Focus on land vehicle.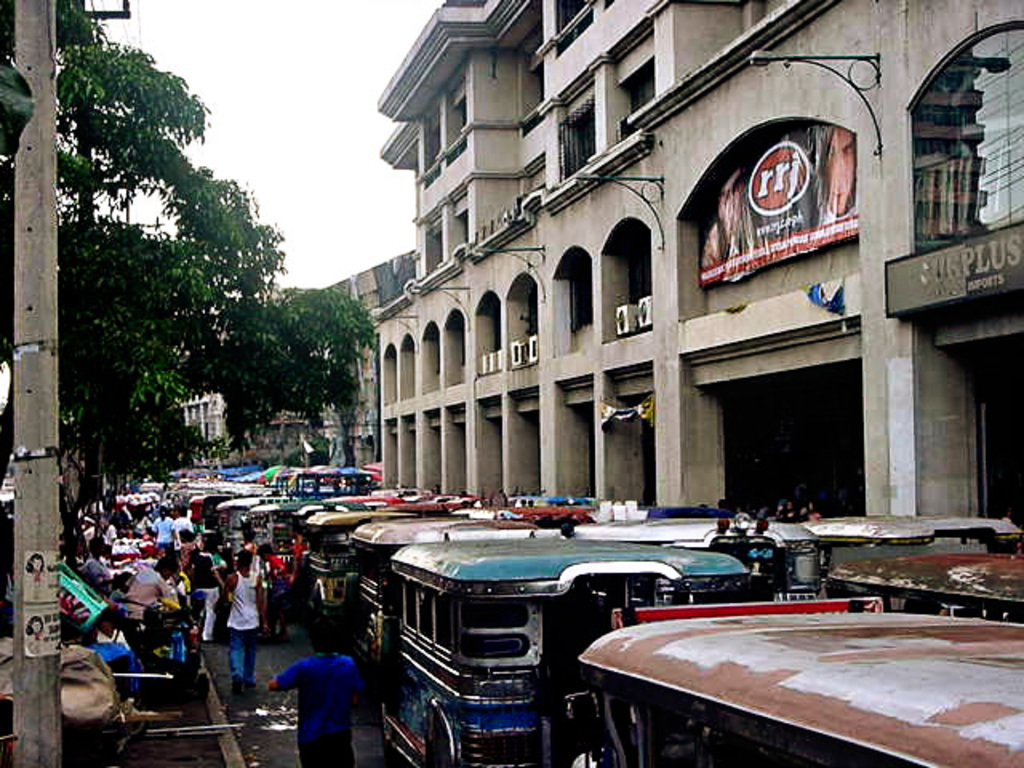
Focused at rect(565, 614, 1022, 766).
